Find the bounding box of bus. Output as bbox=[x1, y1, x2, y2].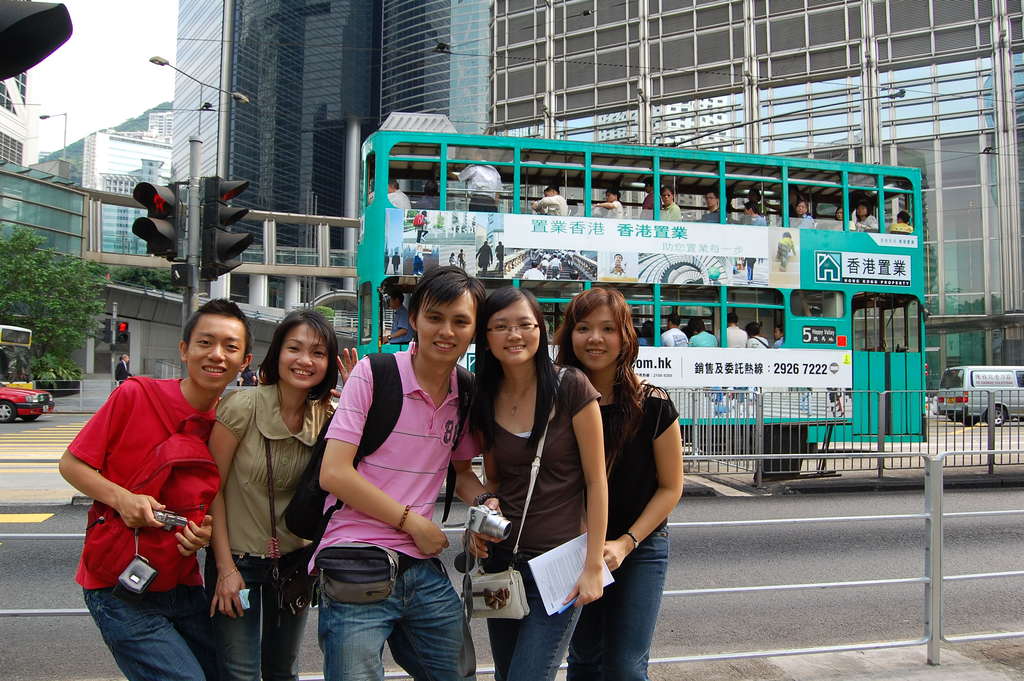
bbox=[352, 106, 931, 443].
